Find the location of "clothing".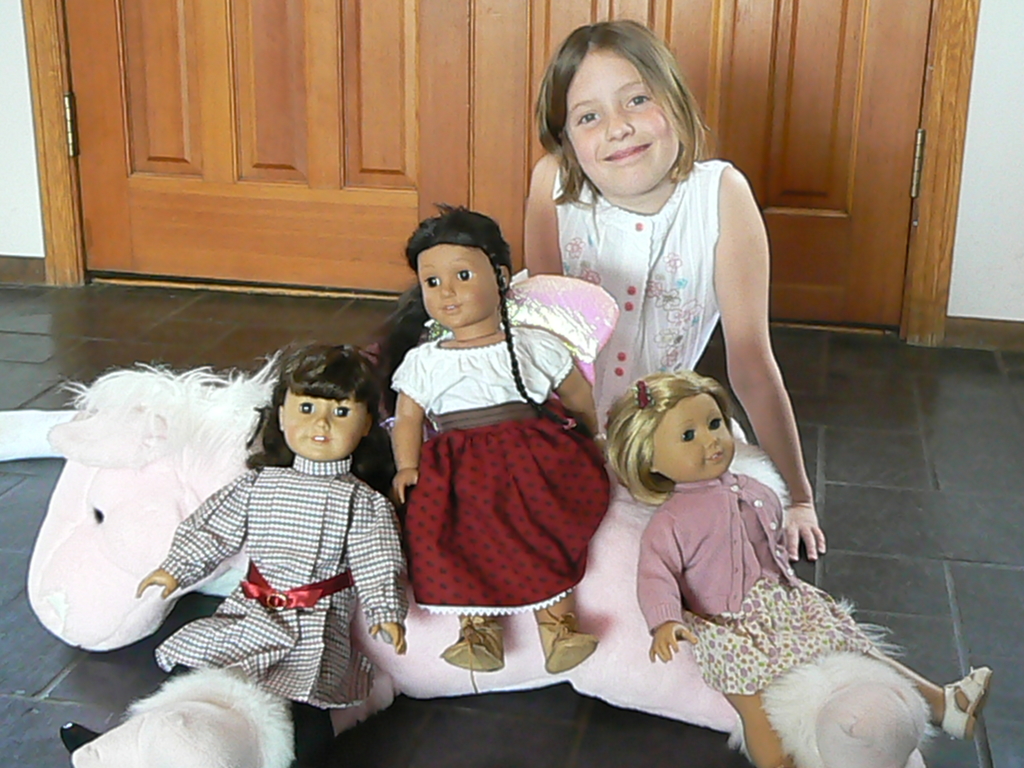
Location: [x1=630, y1=455, x2=879, y2=719].
